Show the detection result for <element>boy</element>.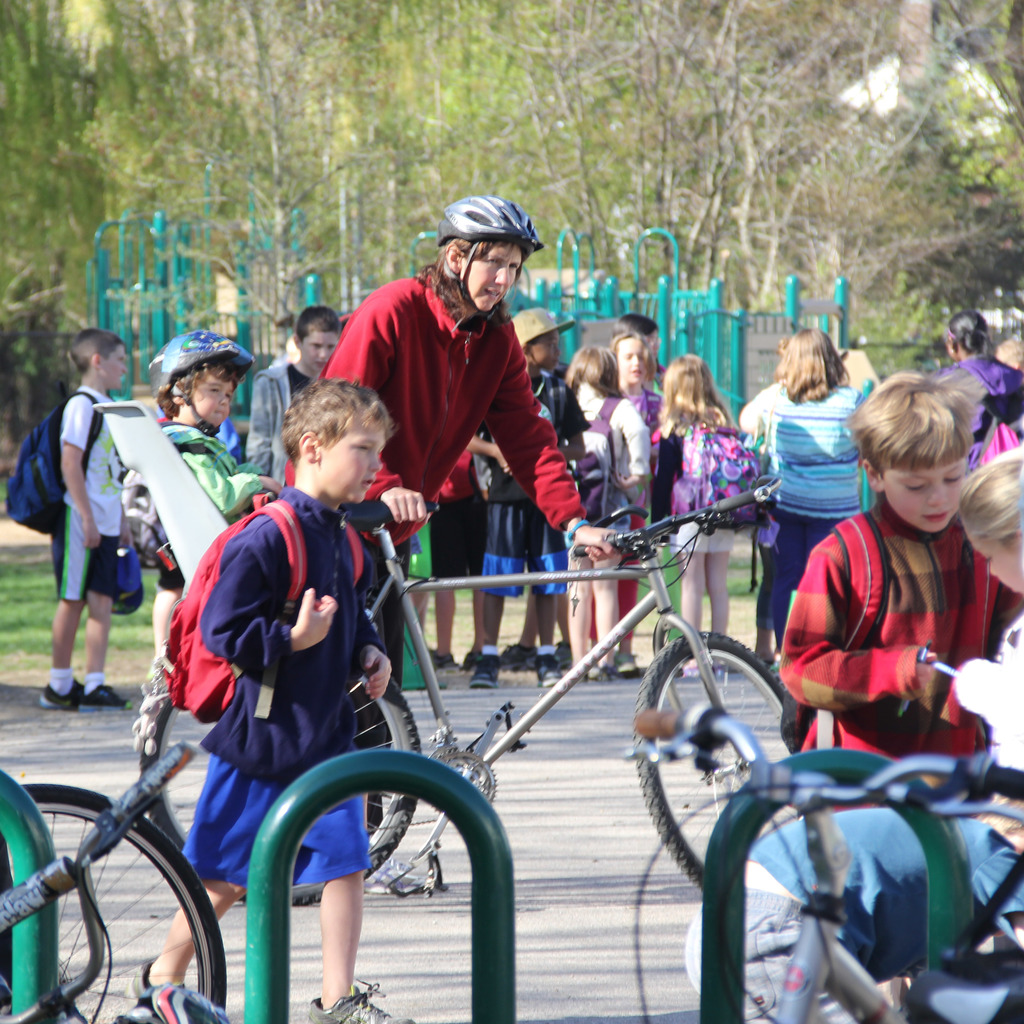
pyautogui.locateOnScreen(255, 308, 344, 481).
